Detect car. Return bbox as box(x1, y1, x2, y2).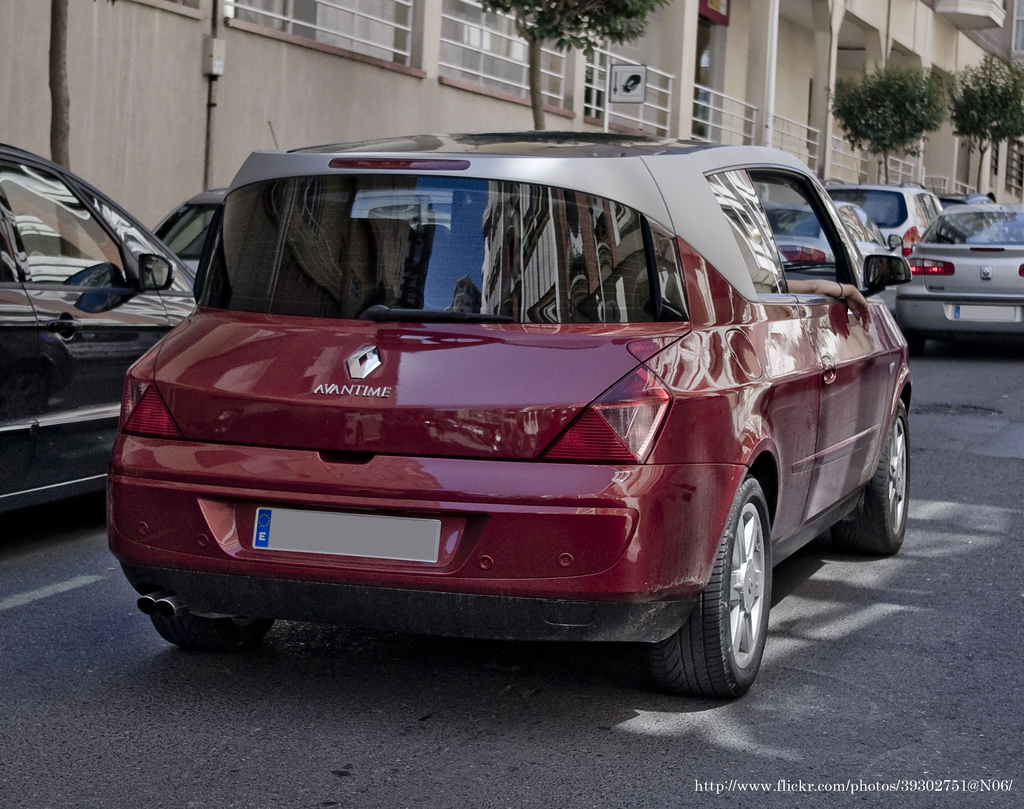
box(102, 133, 913, 696).
